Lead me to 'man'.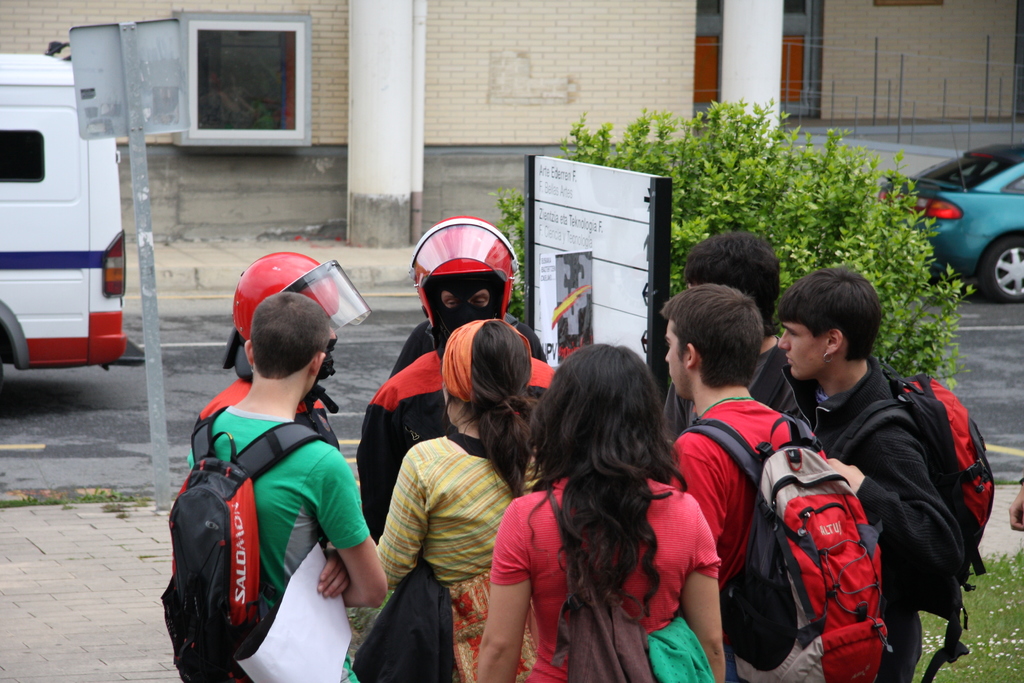
Lead to [656, 282, 882, 682].
